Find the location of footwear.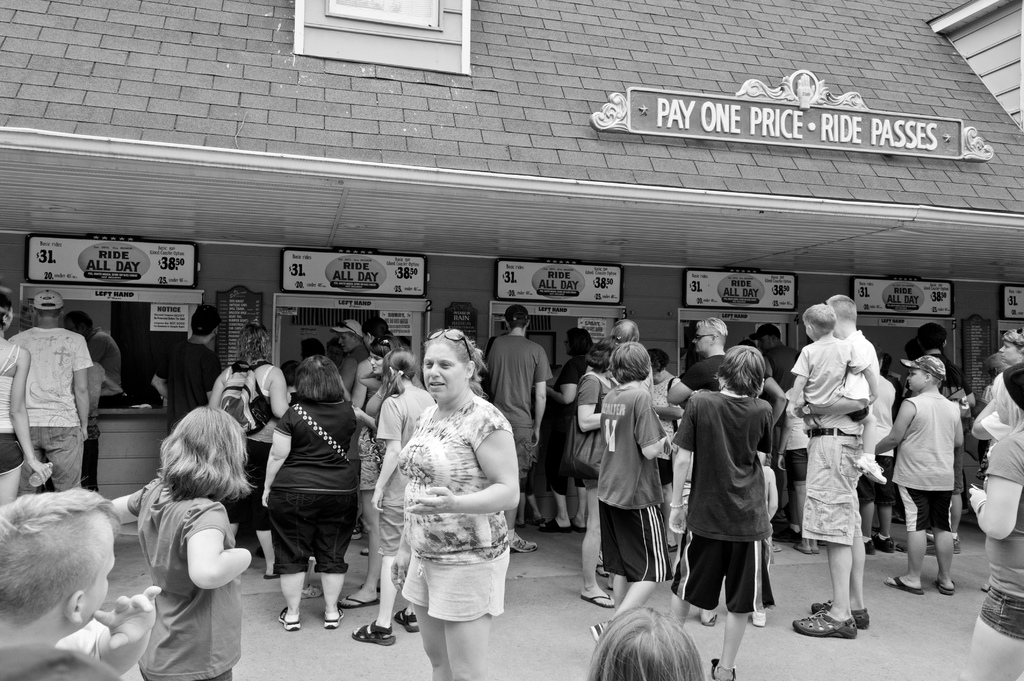
Location: (x1=584, y1=554, x2=614, y2=581).
